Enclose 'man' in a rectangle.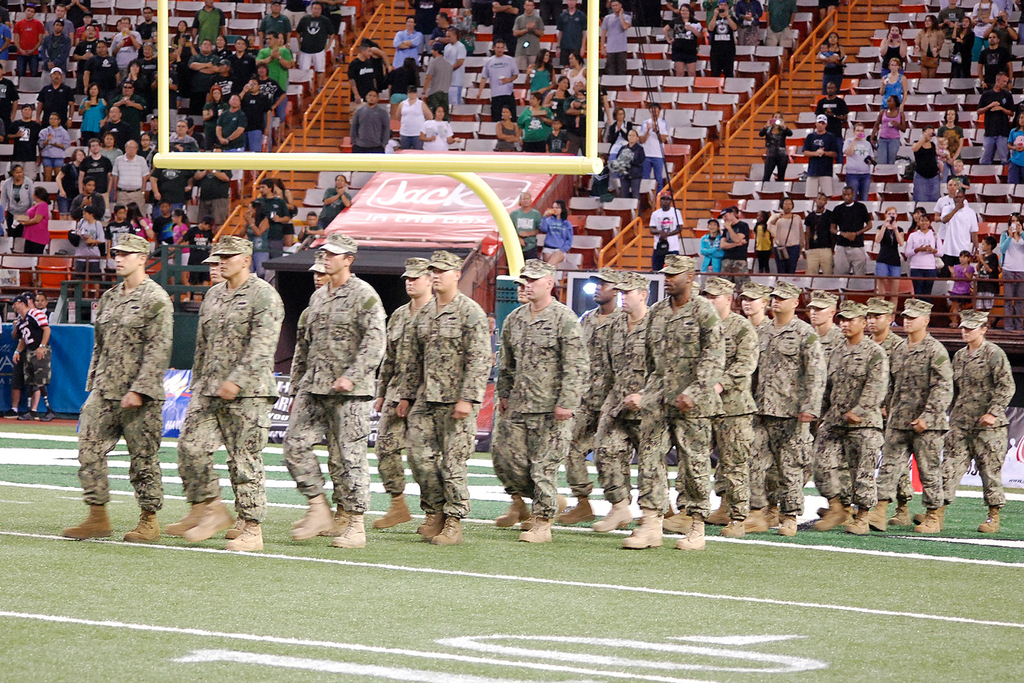
detection(598, 0, 631, 72).
